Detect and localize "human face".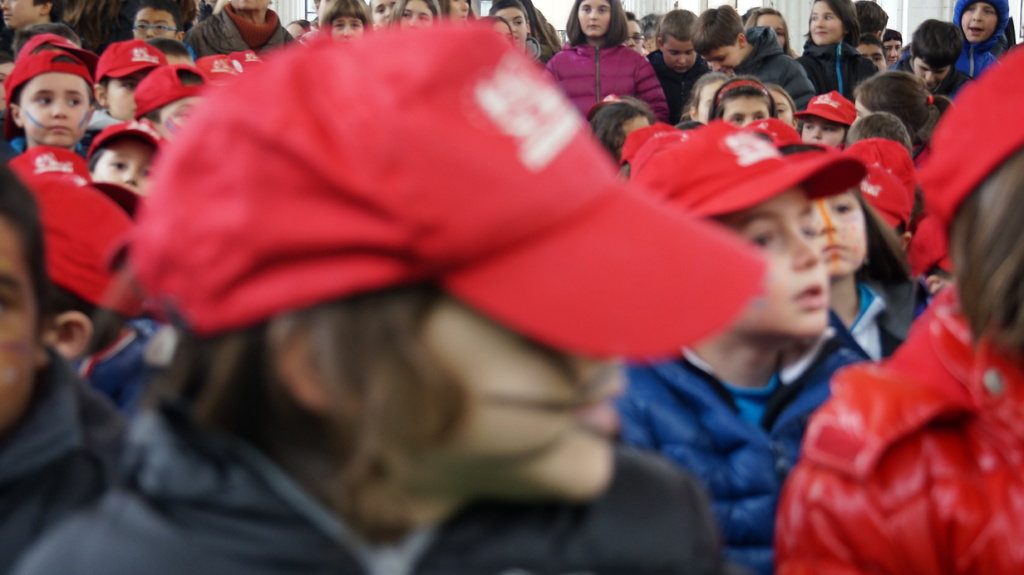
Localized at [x1=618, y1=112, x2=652, y2=136].
